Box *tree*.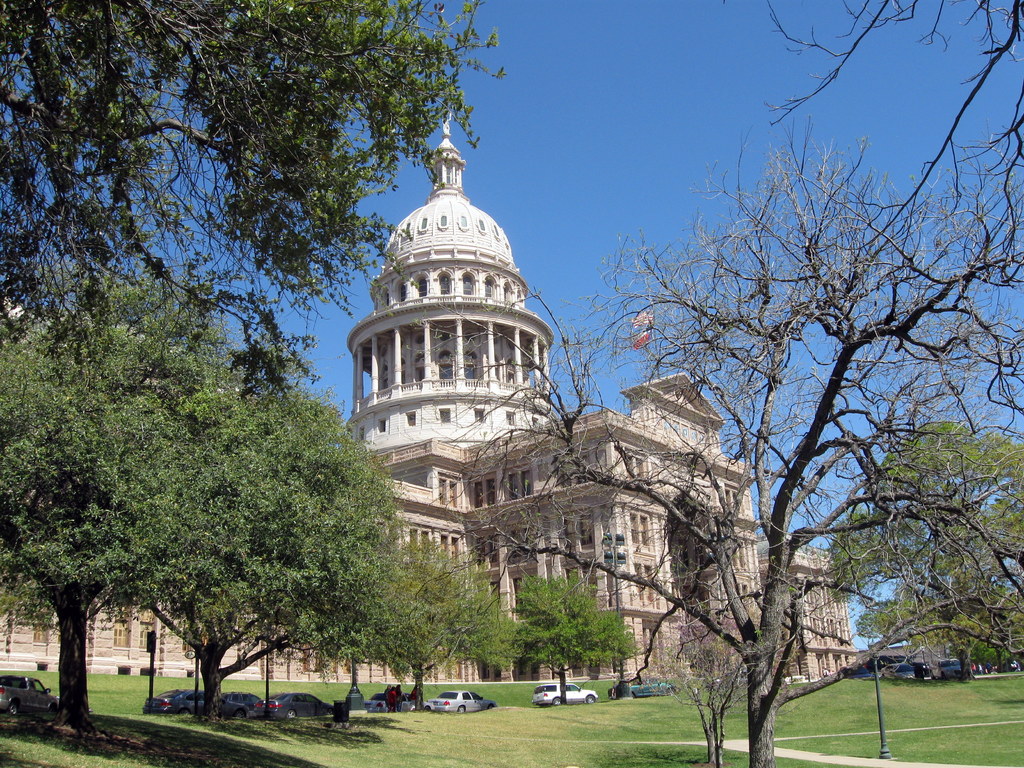
bbox(407, 536, 514, 713).
